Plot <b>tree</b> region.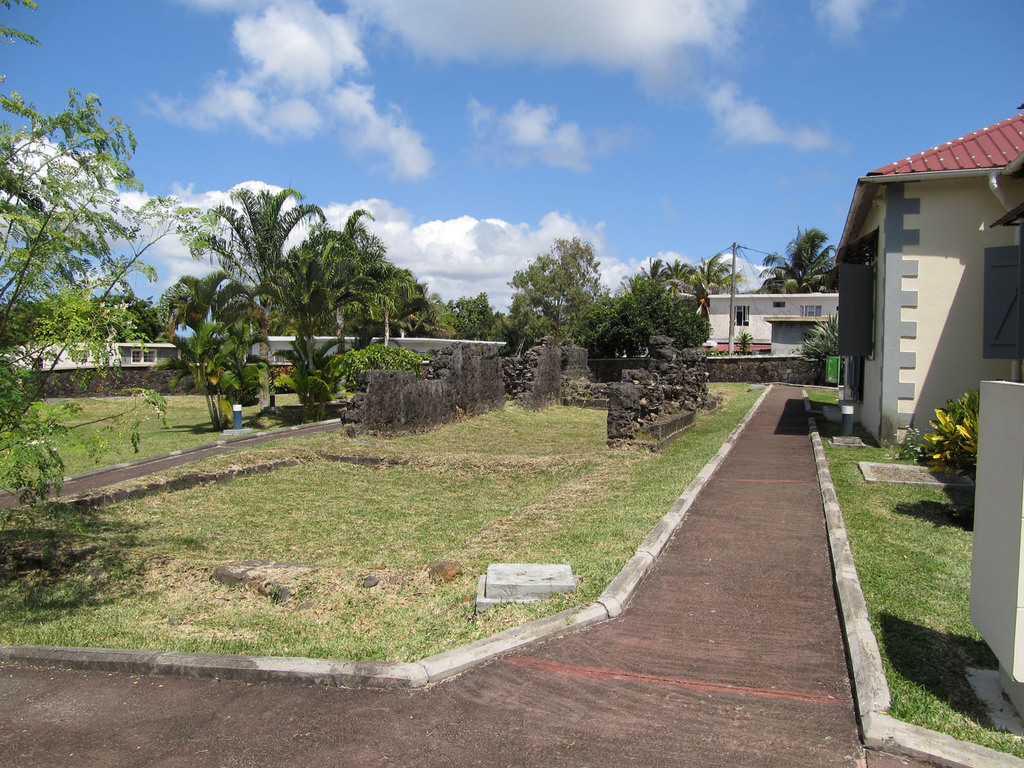
Plotted at x1=92 y1=287 x2=169 y2=342.
